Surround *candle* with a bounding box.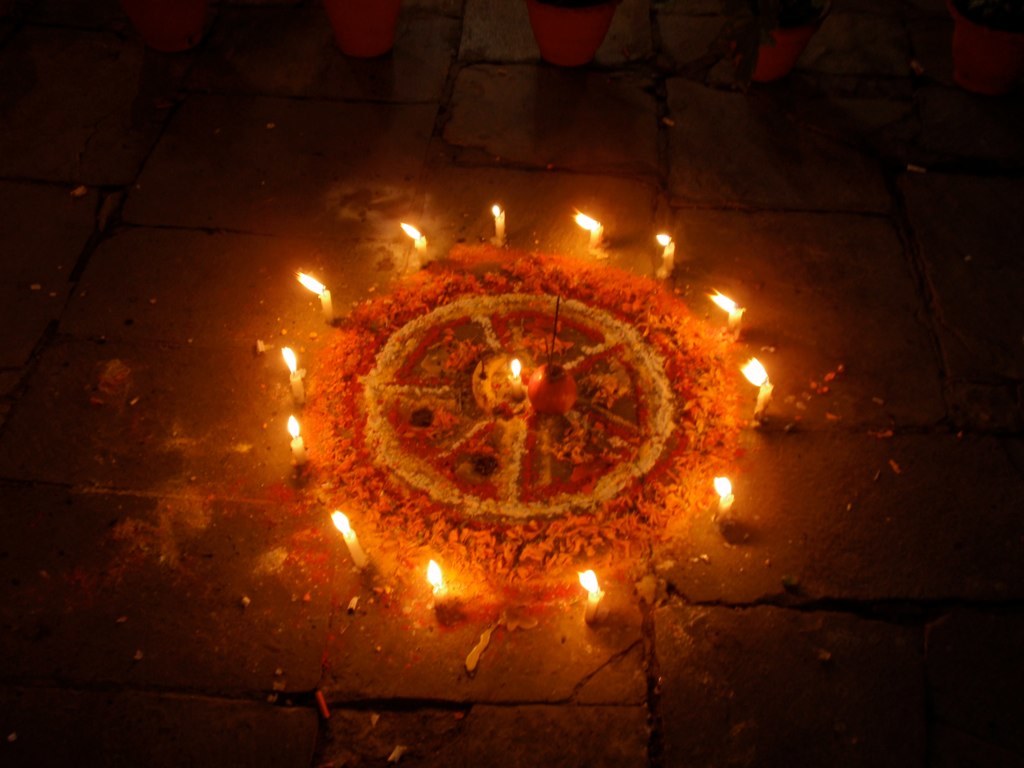
x1=744 y1=354 x2=769 y2=415.
